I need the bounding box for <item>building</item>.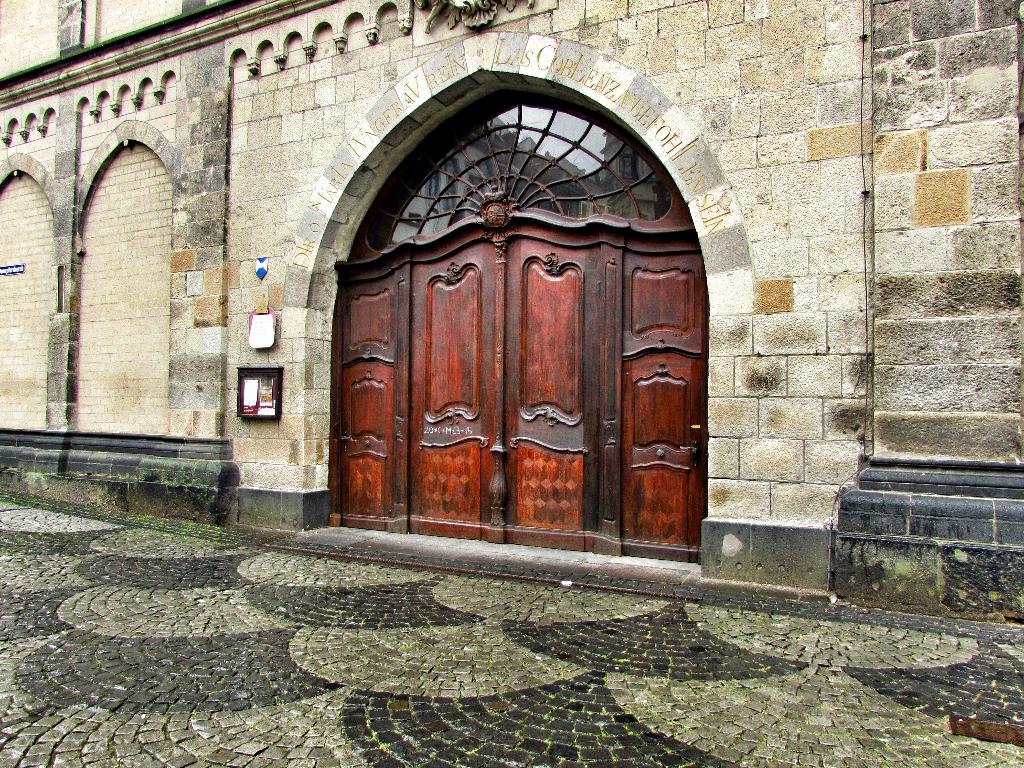
Here it is: (0, 0, 1023, 623).
